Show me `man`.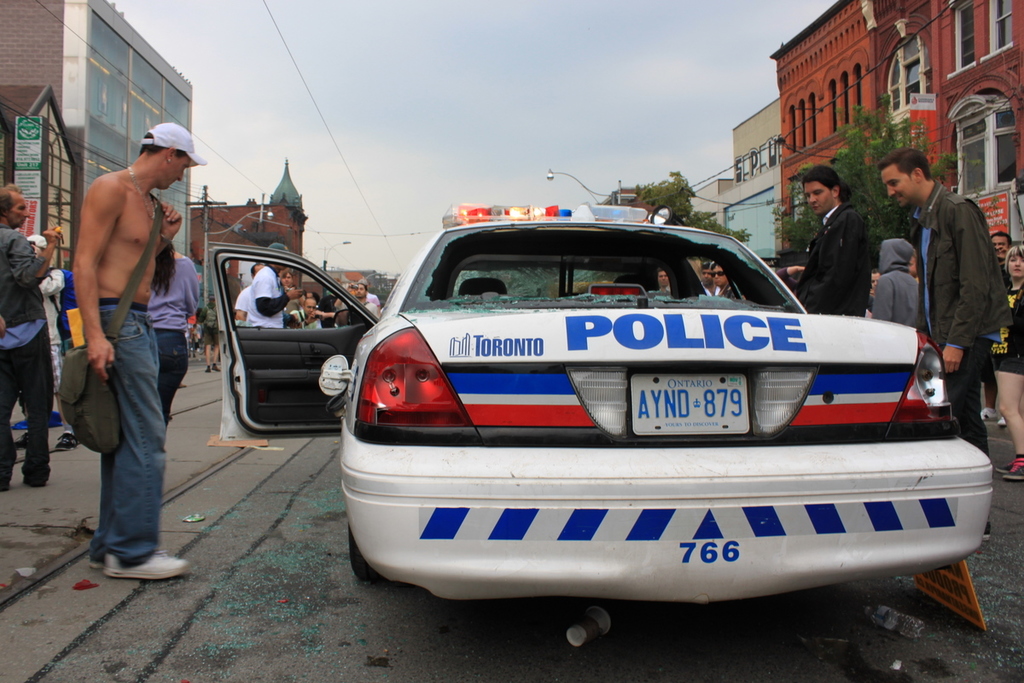
`man` is here: bbox=(0, 183, 60, 490).
